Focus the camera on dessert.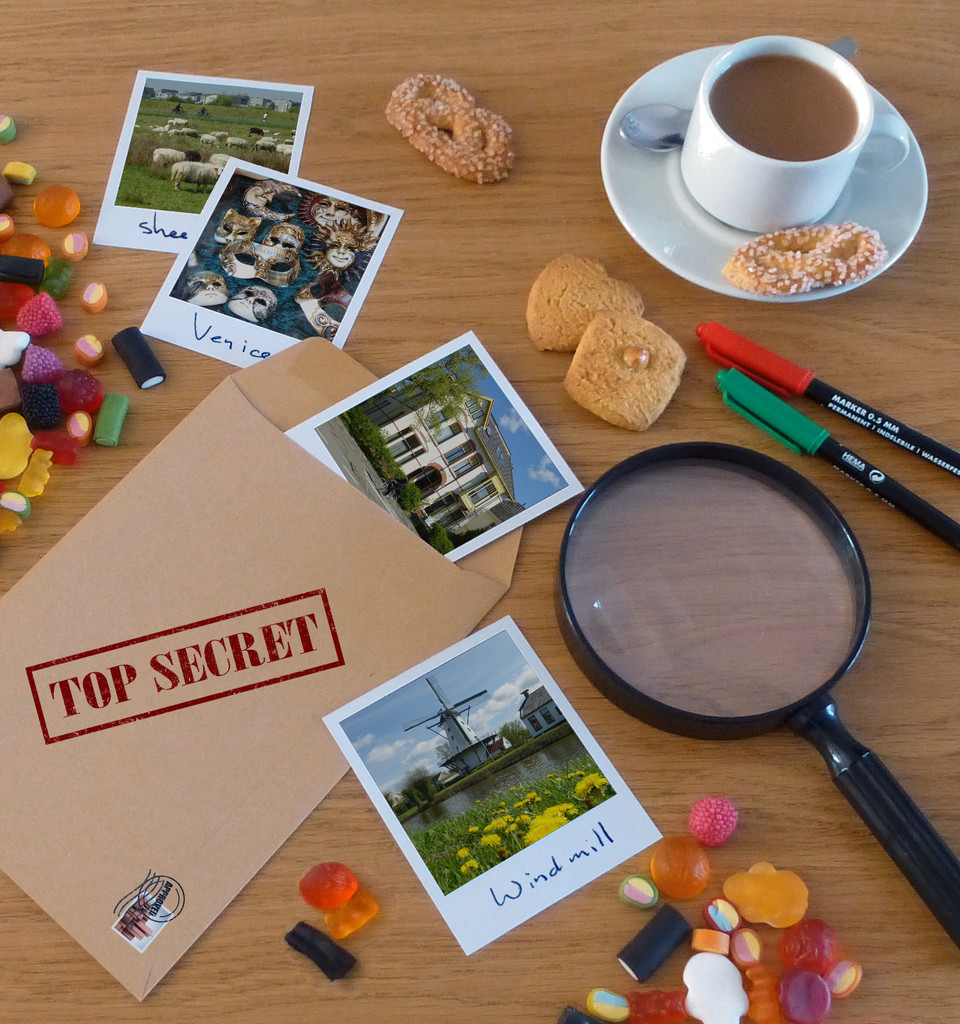
Focus region: x1=715, y1=225, x2=890, y2=300.
